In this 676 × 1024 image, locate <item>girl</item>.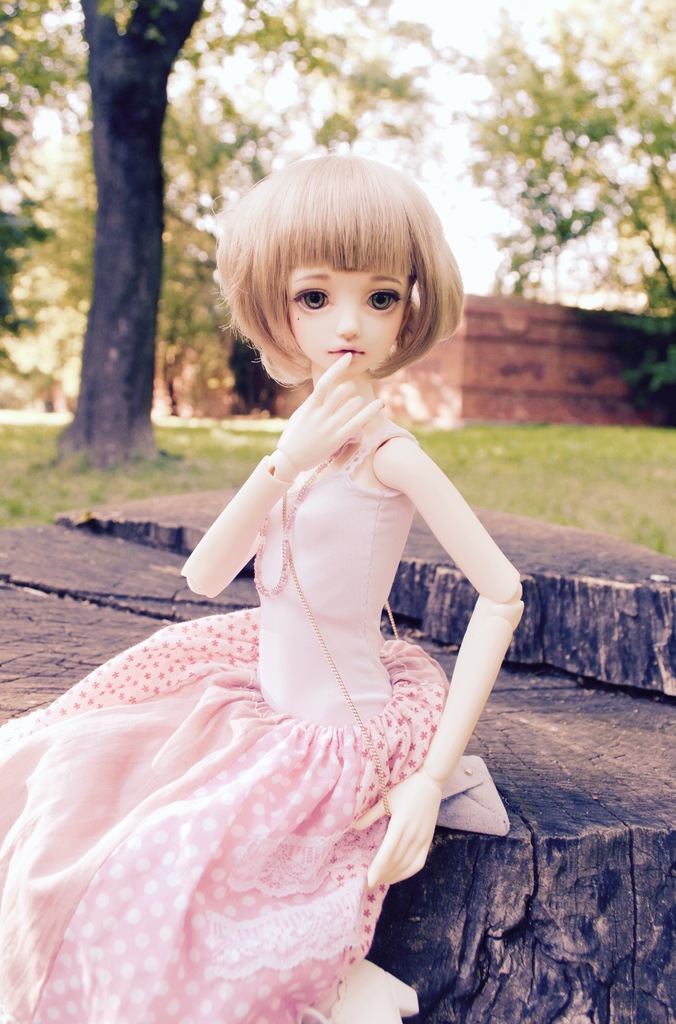
Bounding box: 0/157/524/1023.
